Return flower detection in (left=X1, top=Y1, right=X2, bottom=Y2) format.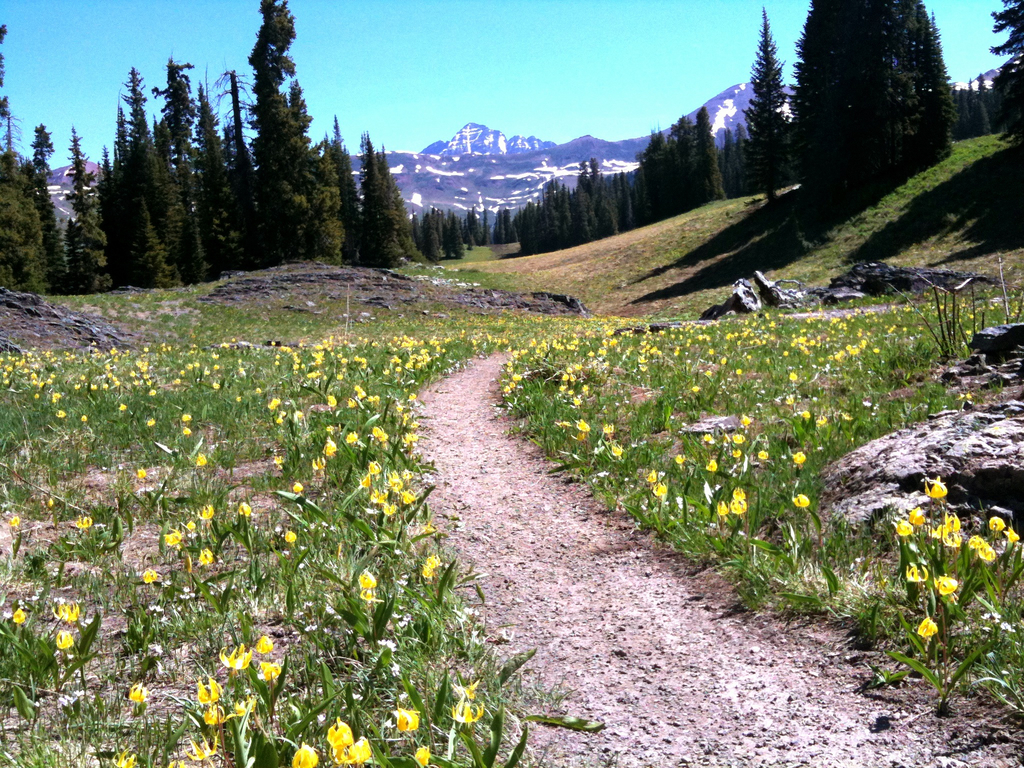
(left=341, top=740, right=372, bottom=765).
